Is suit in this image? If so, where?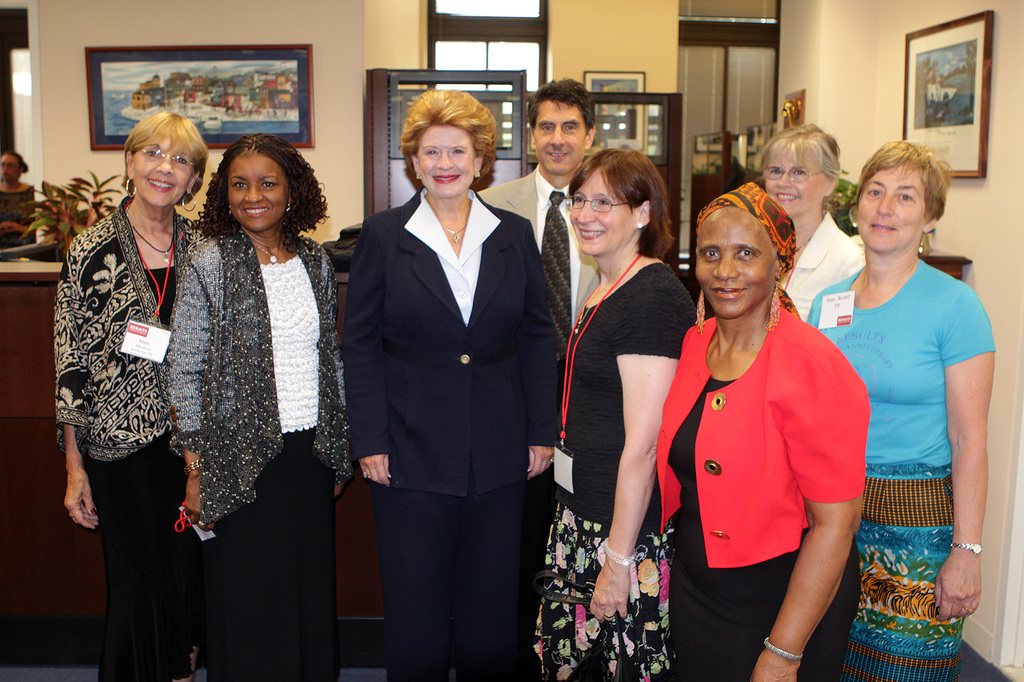
Yes, at select_region(479, 162, 601, 675).
